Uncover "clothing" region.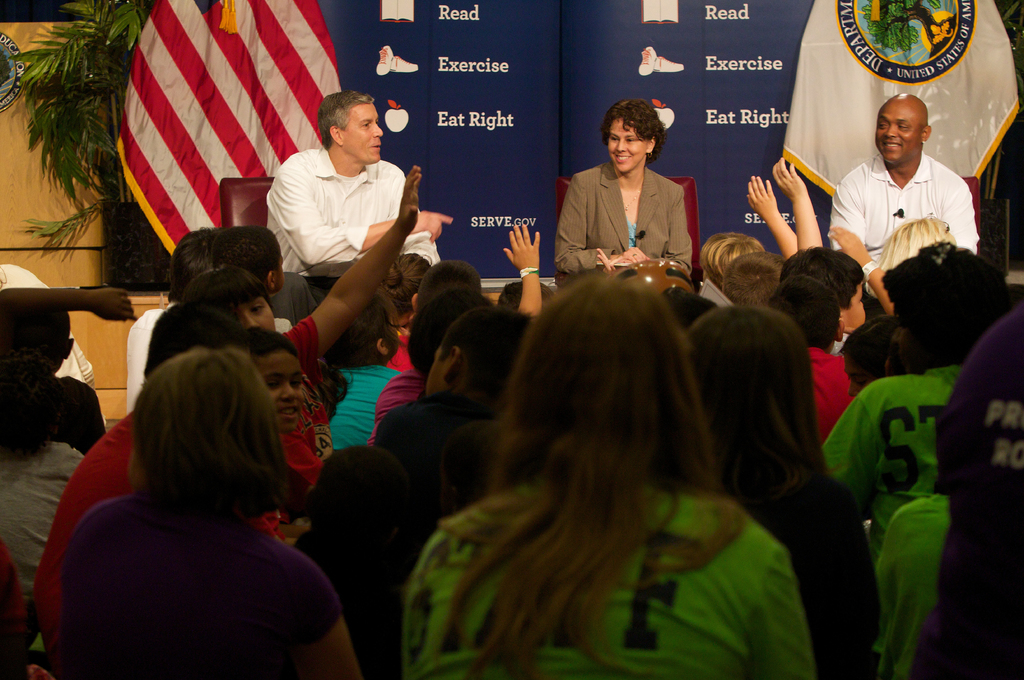
Uncovered: 941,307,1023,679.
